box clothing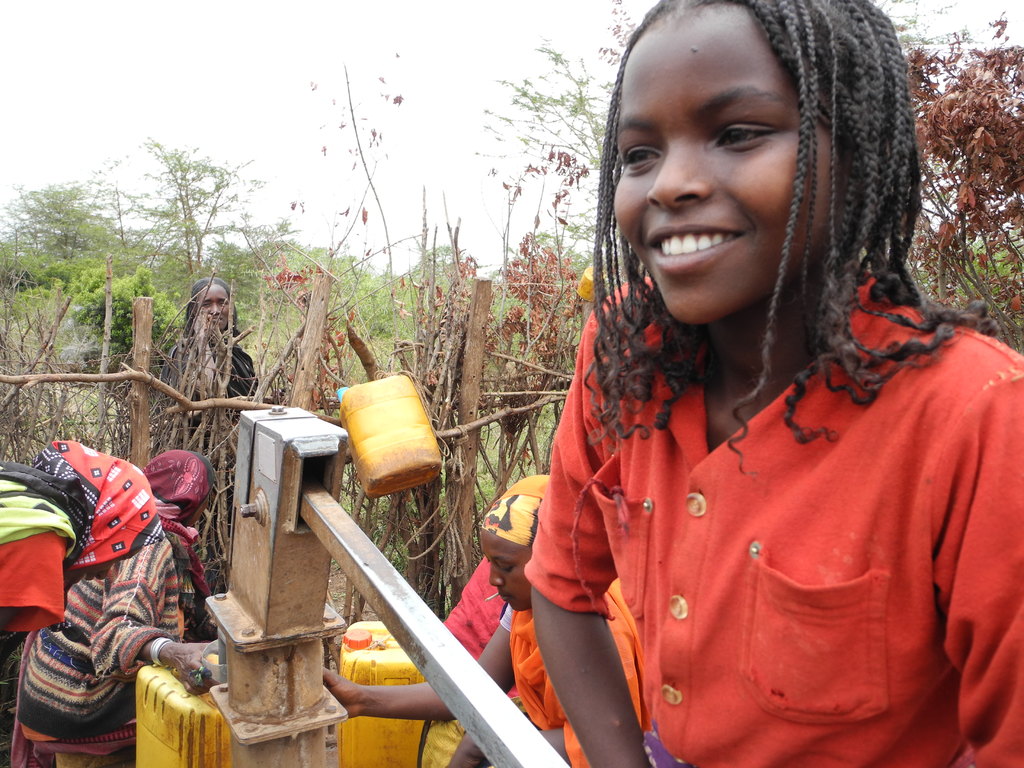
box(525, 267, 1023, 767)
